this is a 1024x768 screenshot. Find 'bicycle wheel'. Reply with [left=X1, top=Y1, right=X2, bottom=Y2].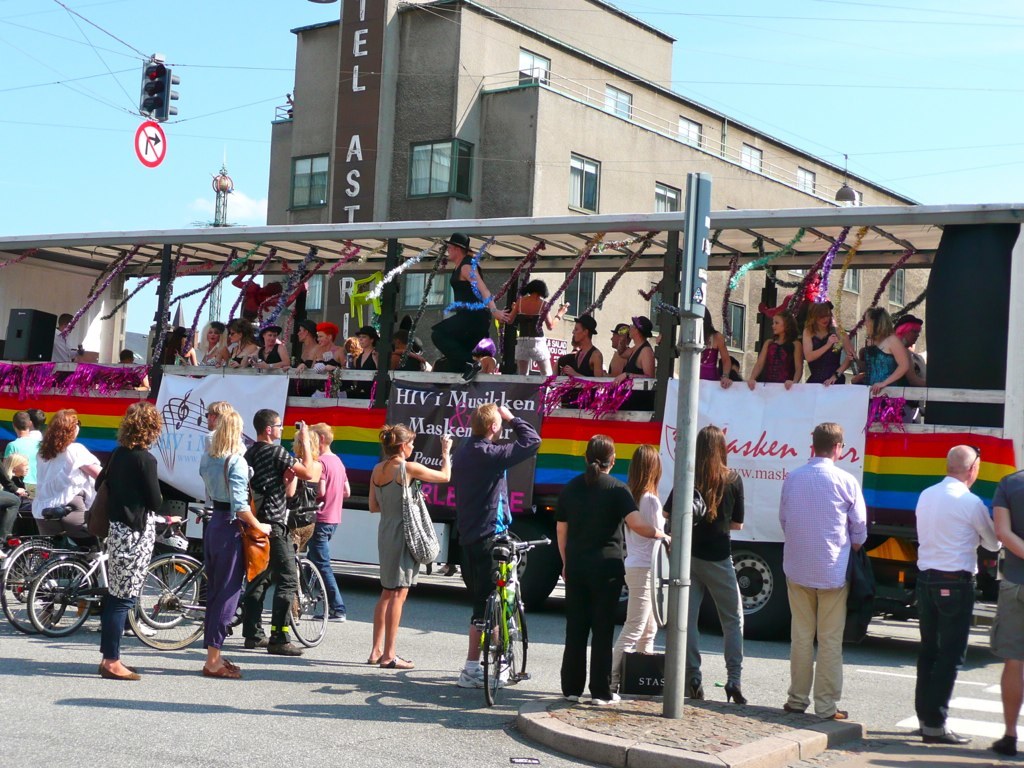
[left=507, top=599, right=528, bottom=684].
